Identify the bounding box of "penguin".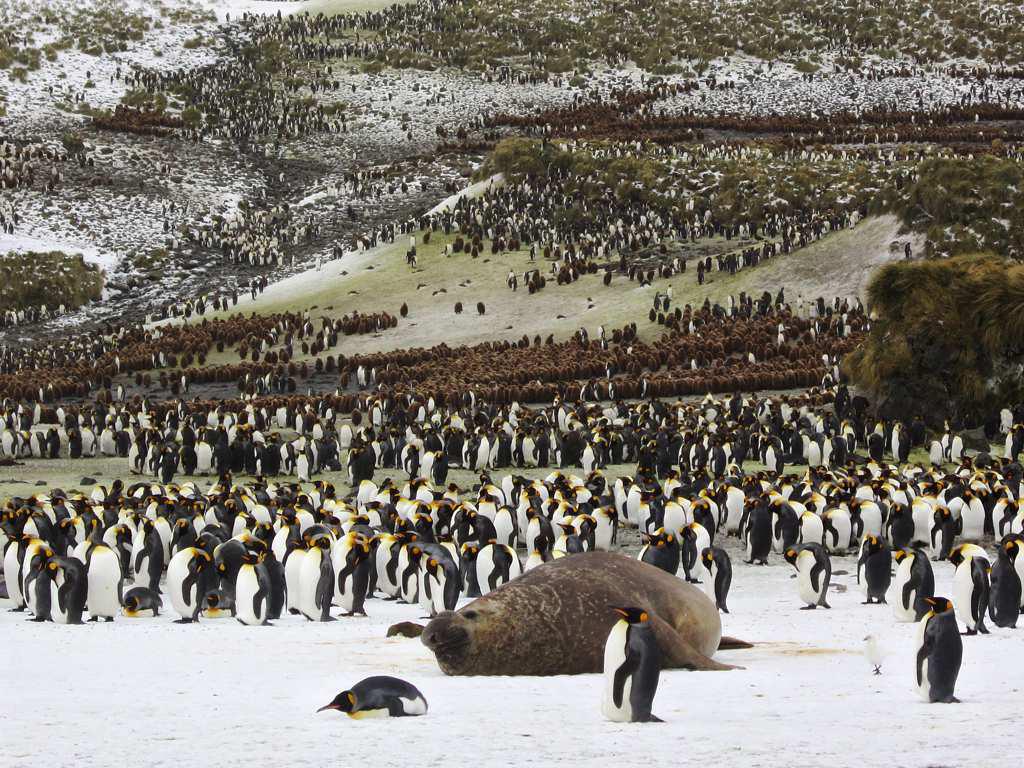
(x1=317, y1=677, x2=430, y2=720).
